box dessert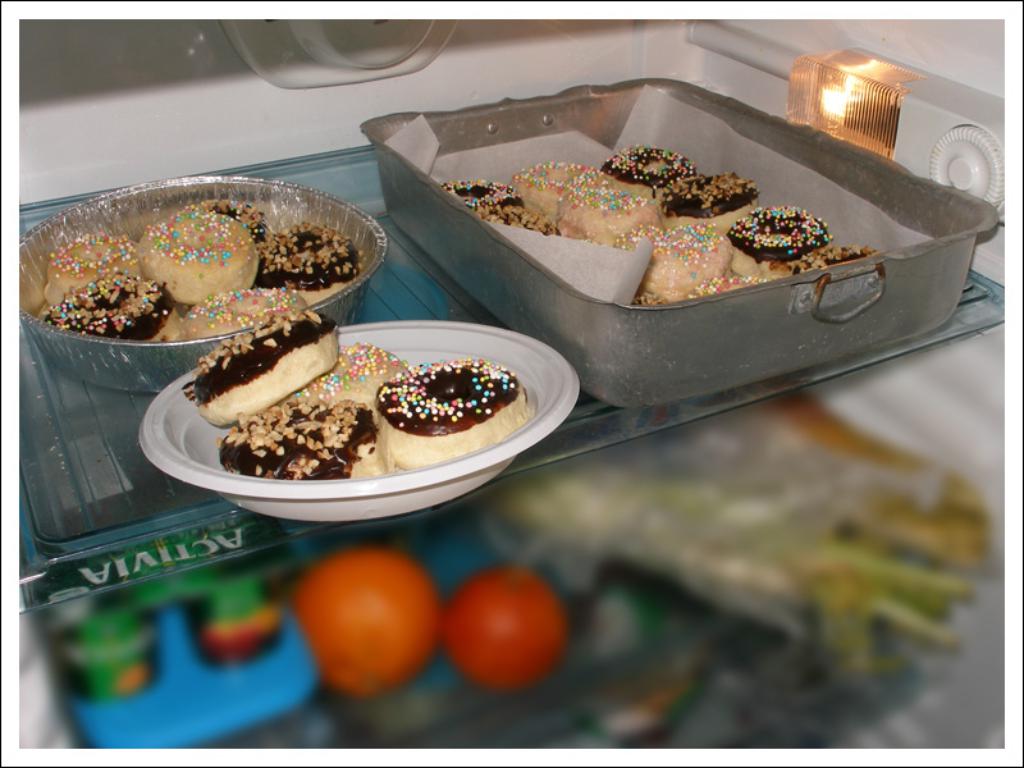
(445, 184, 549, 238)
